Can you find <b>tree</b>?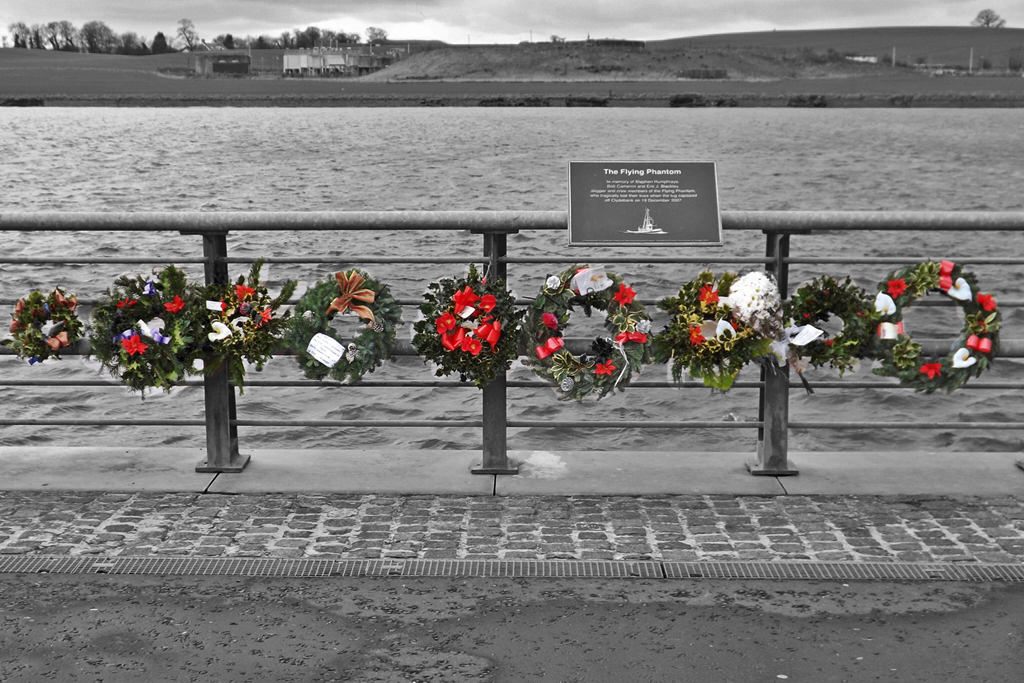
Yes, bounding box: box(349, 30, 359, 46).
